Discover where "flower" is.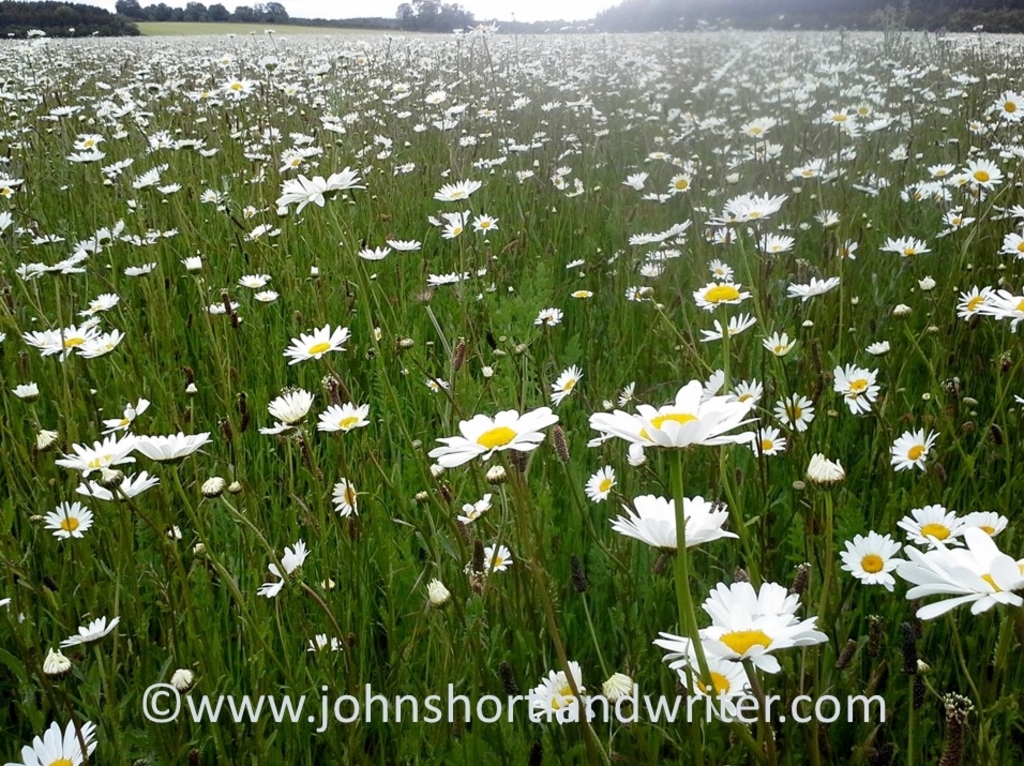
Discovered at Rect(383, 236, 425, 252).
